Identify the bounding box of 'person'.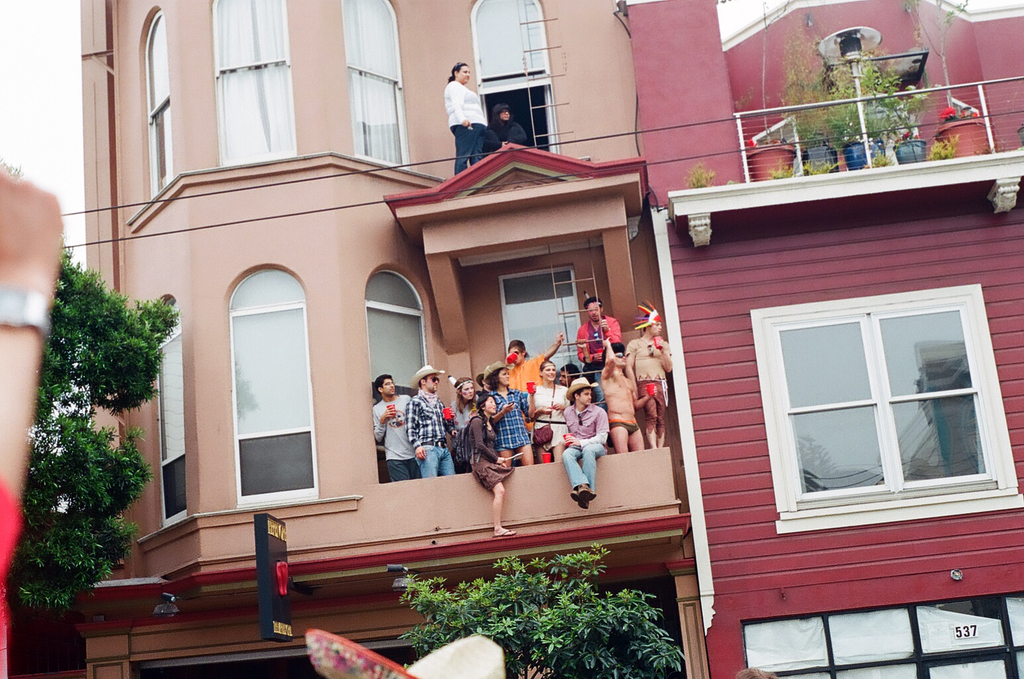
BBox(451, 369, 483, 470).
